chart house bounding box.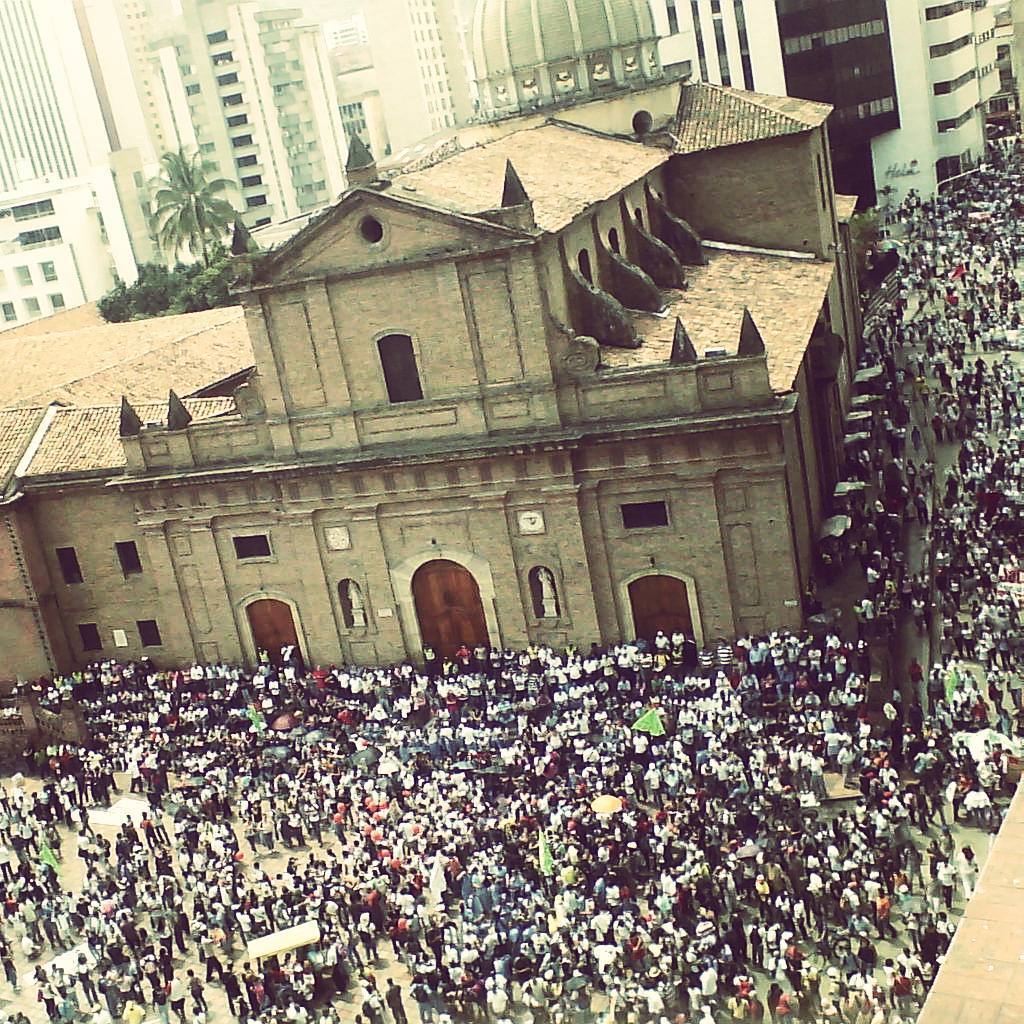
Charted: crop(66, 79, 922, 765).
